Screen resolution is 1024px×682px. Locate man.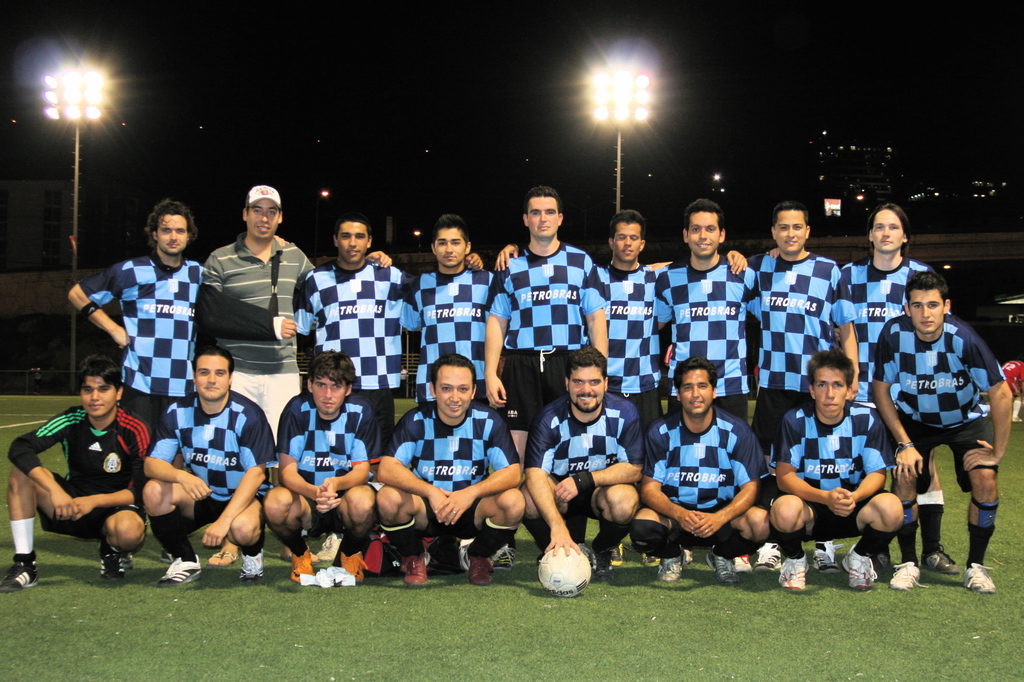
[x1=478, y1=184, x2=608, y2=461].
